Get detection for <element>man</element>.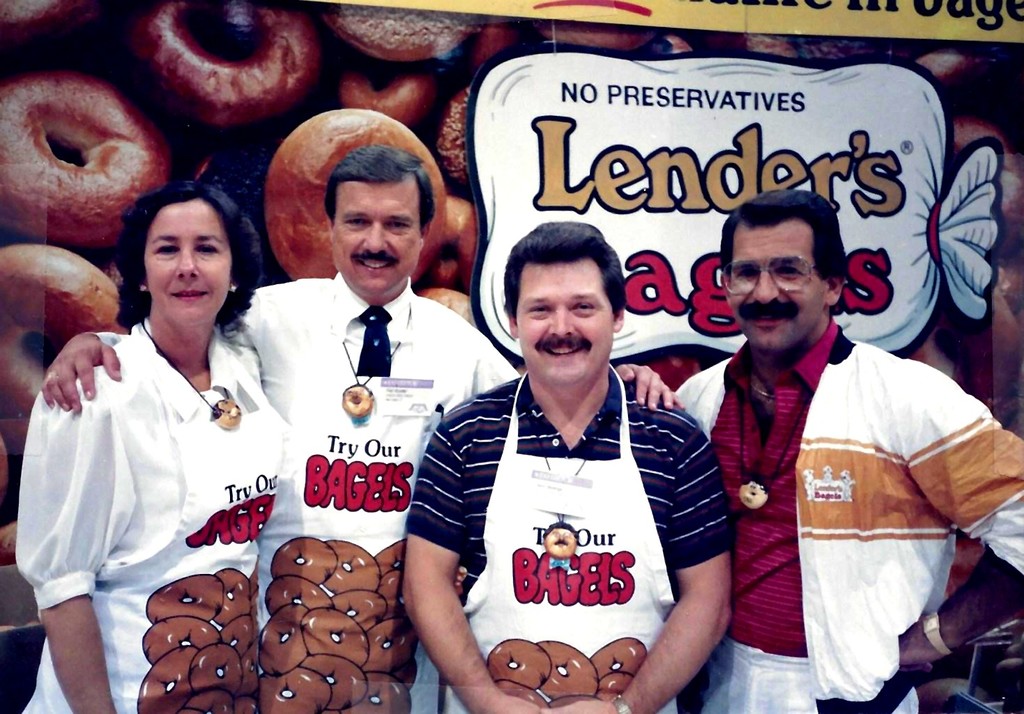
Detection: <region>401, 220, 731, 713</region>.
